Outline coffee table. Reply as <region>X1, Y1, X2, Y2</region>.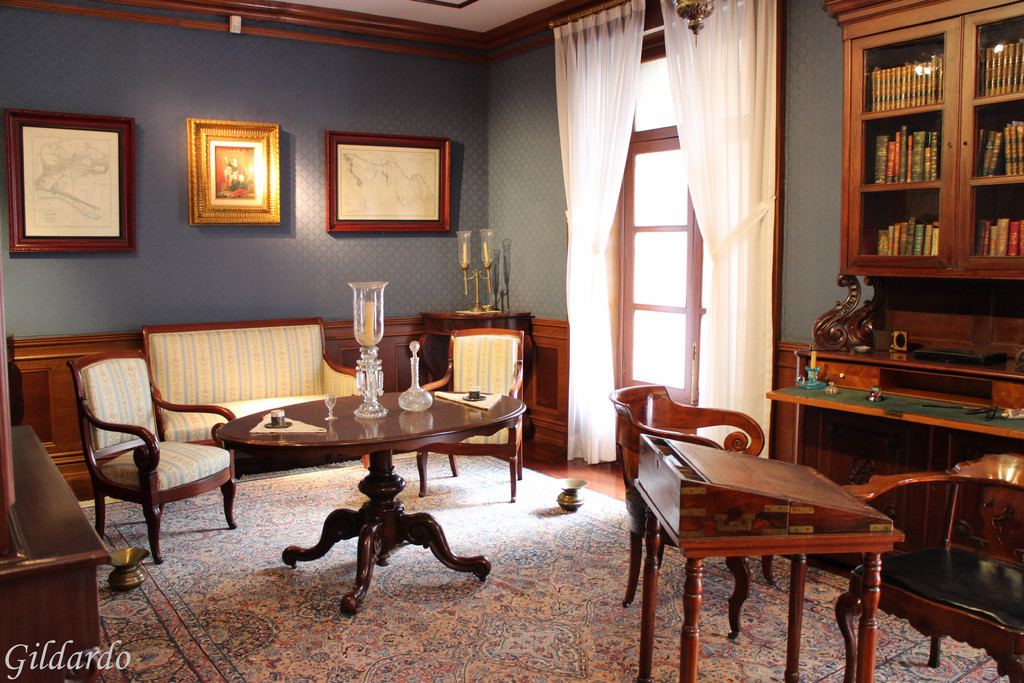
<region>198, 359, 520, 623</region>.
